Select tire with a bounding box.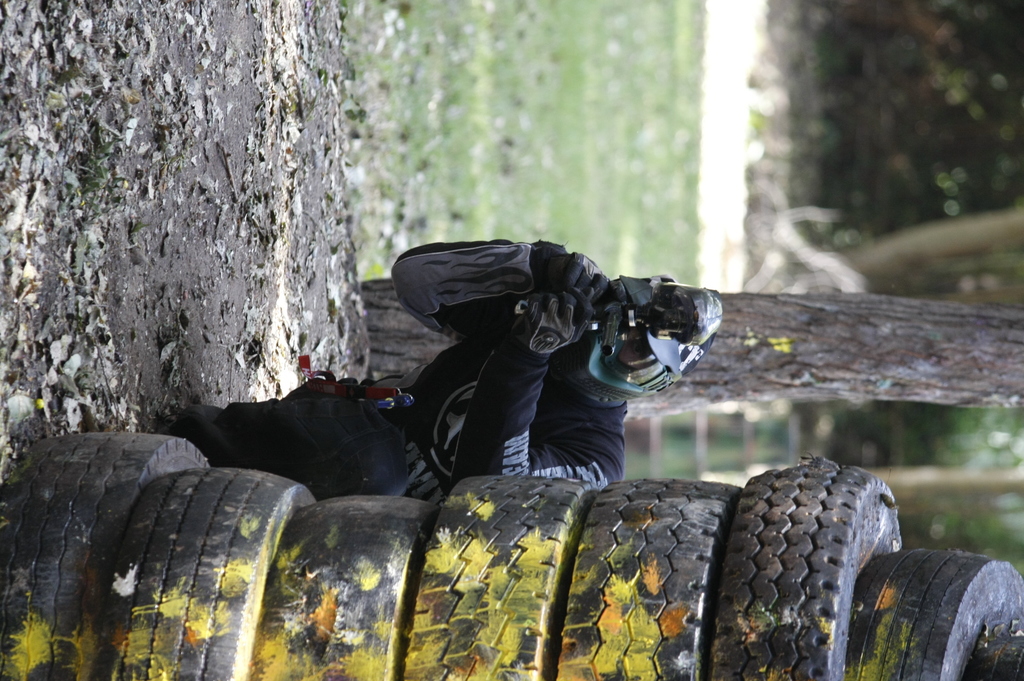
bbox(244, 496, 438, 680).
